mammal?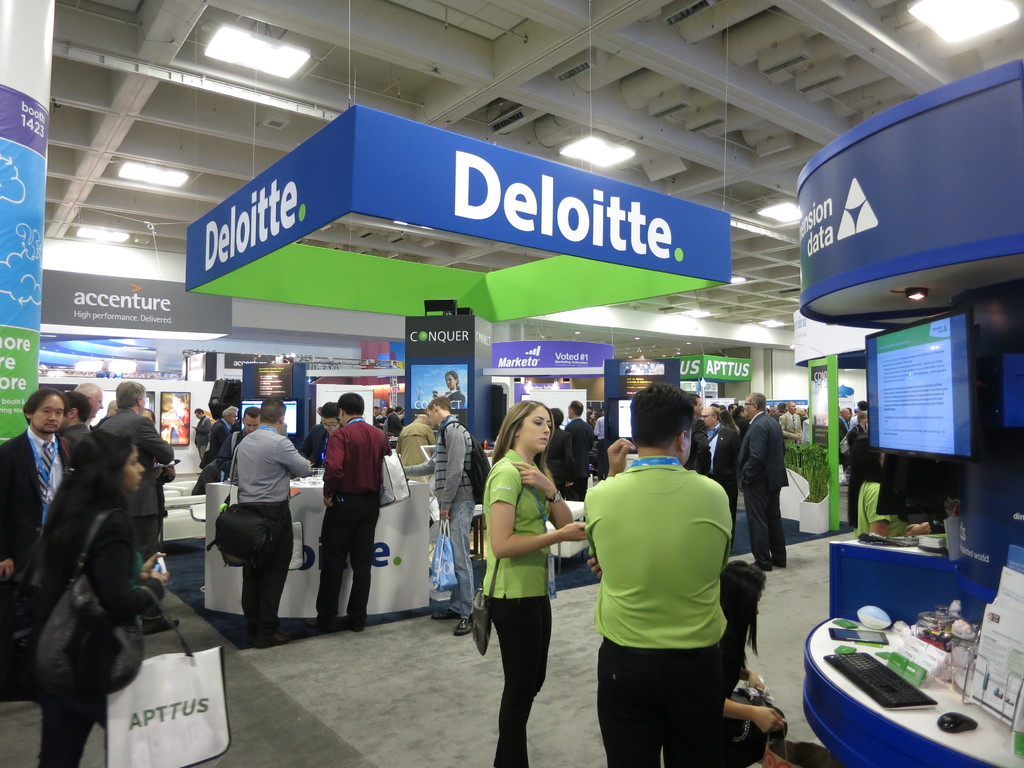
[192, 408, 209, 451]
